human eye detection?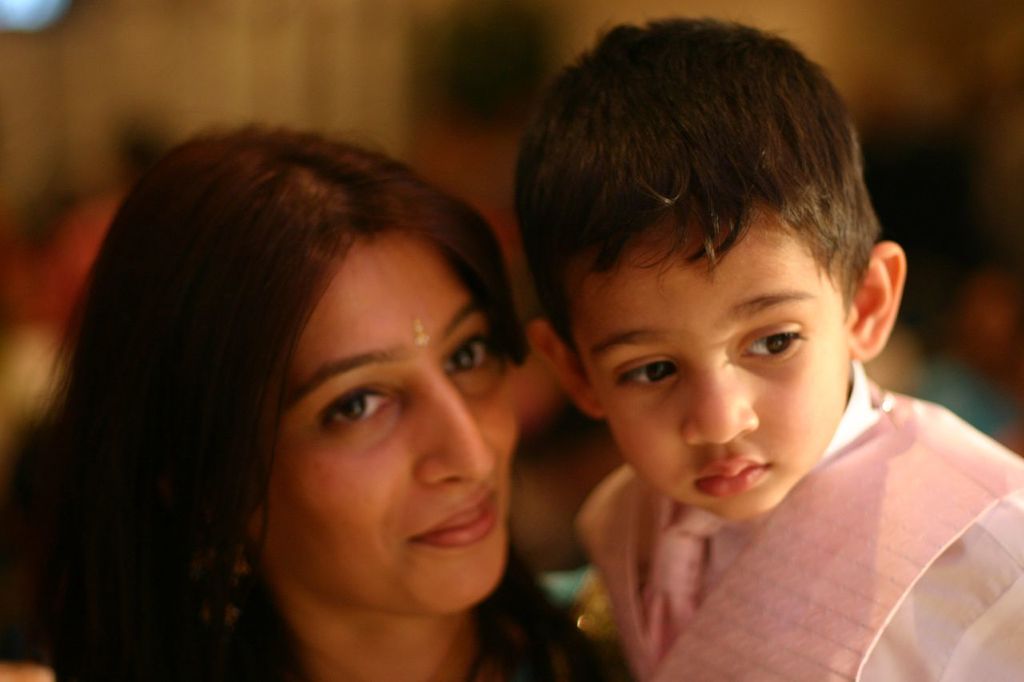
610, 349, 684, 395
